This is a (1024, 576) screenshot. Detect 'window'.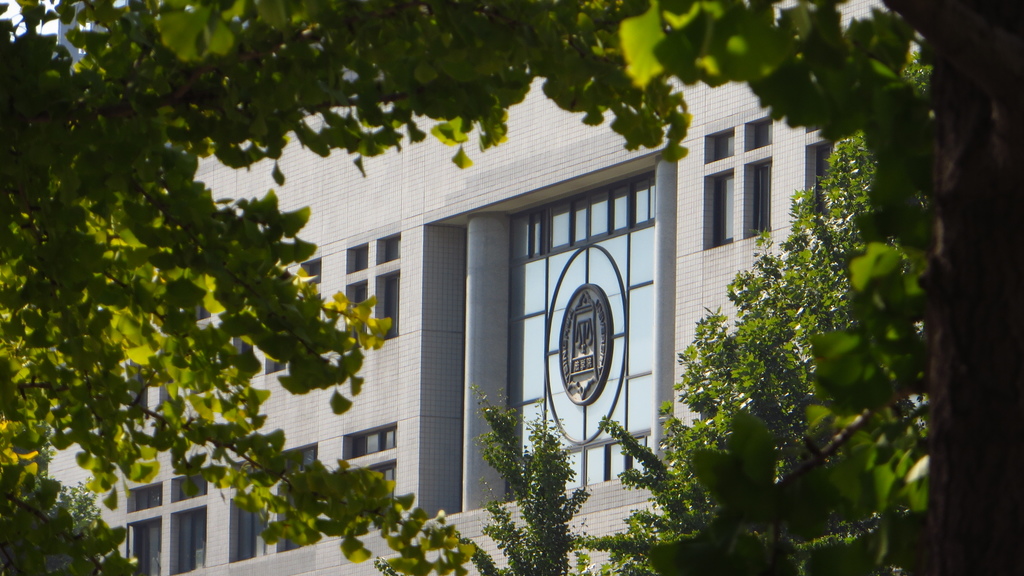
l=125, t=518, r=161, b=575.
